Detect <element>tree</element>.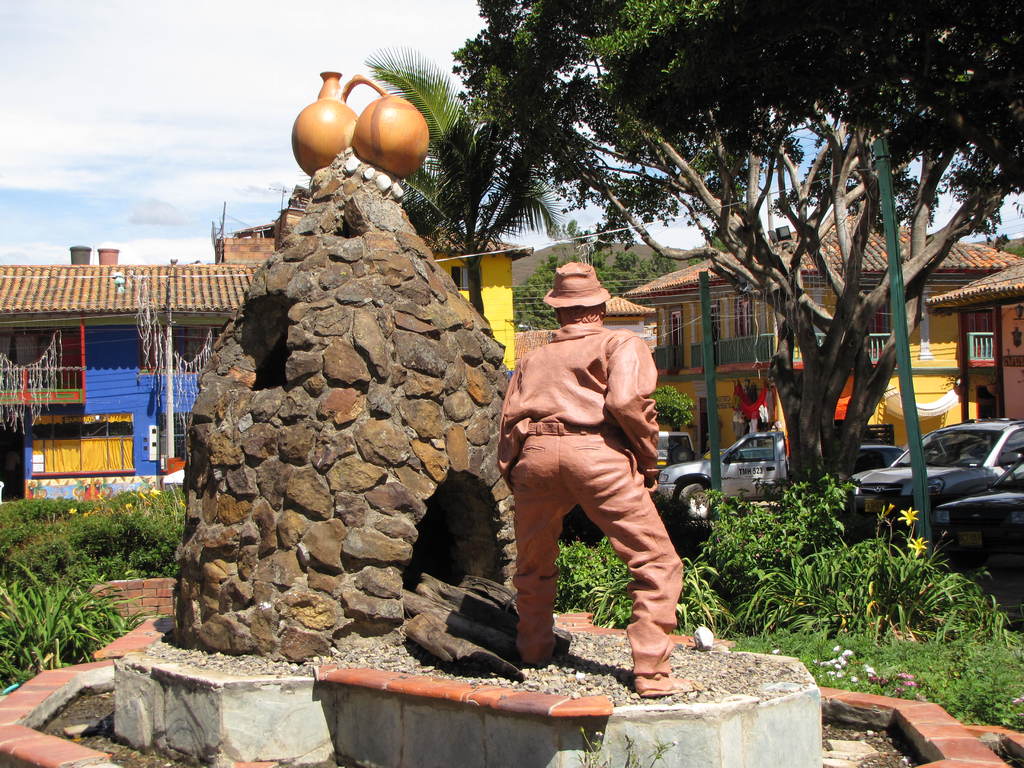
Detected at {"x1": 514, "y1": 246, "x2": 686, "y2": 326}.
